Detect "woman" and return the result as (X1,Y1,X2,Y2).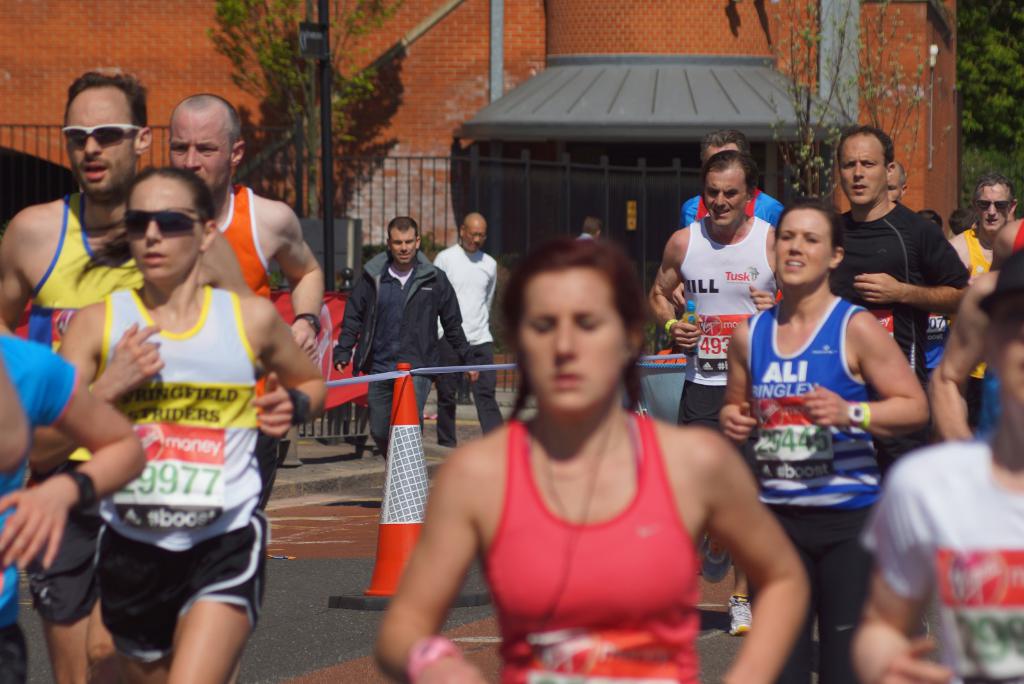
(49,172,328,683).
